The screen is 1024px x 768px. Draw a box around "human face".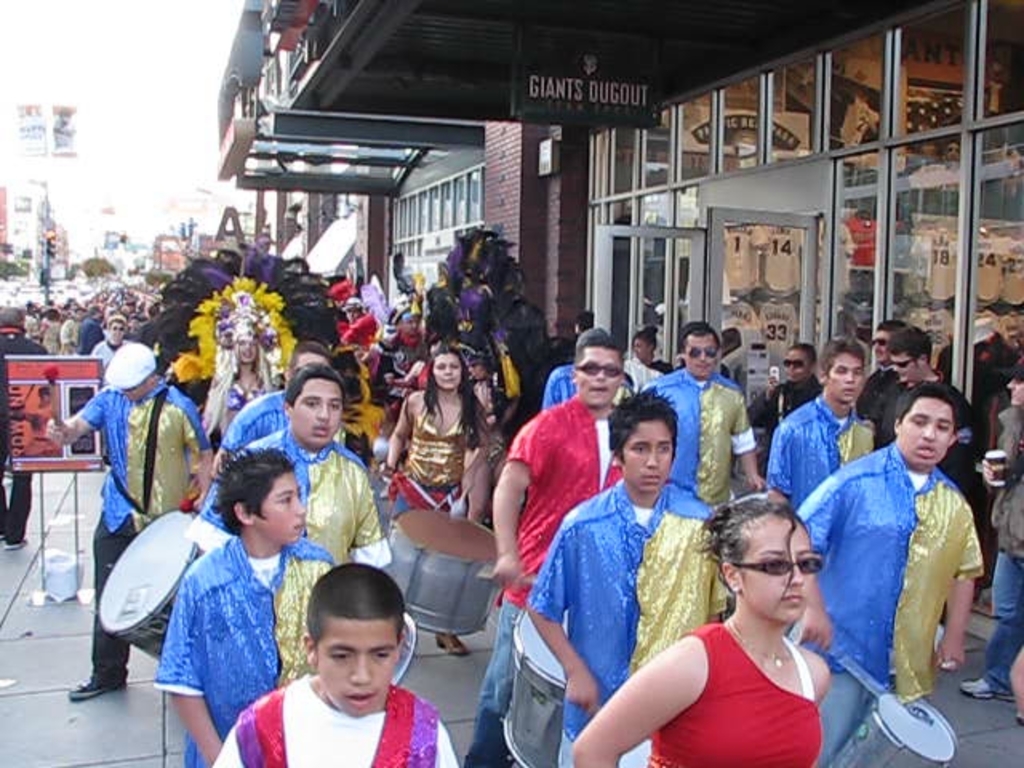
891/357/918/382.
